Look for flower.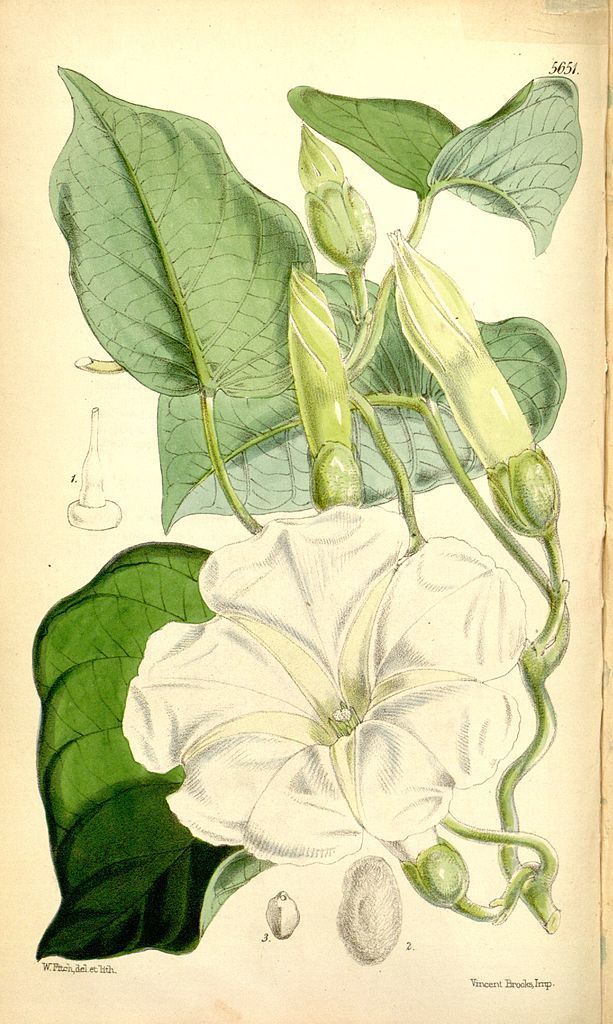
Found: bbox(139, 544, 513, 909).
